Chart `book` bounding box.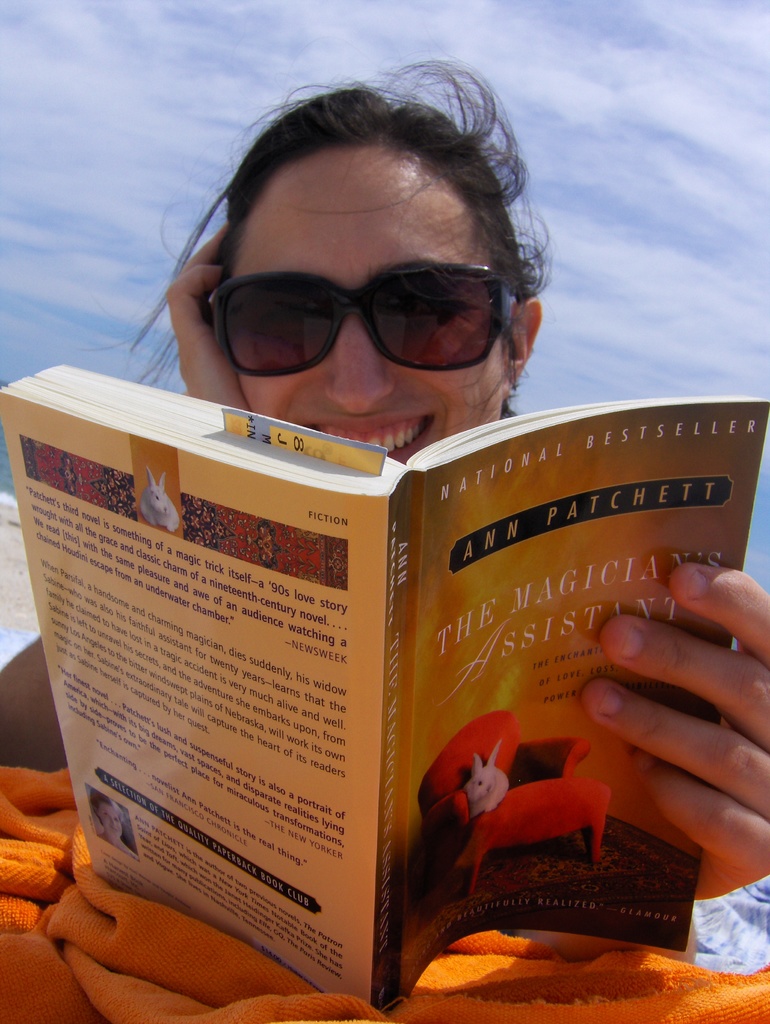
Charted: x1=0 y1=359 x2=769 y2=1019.
